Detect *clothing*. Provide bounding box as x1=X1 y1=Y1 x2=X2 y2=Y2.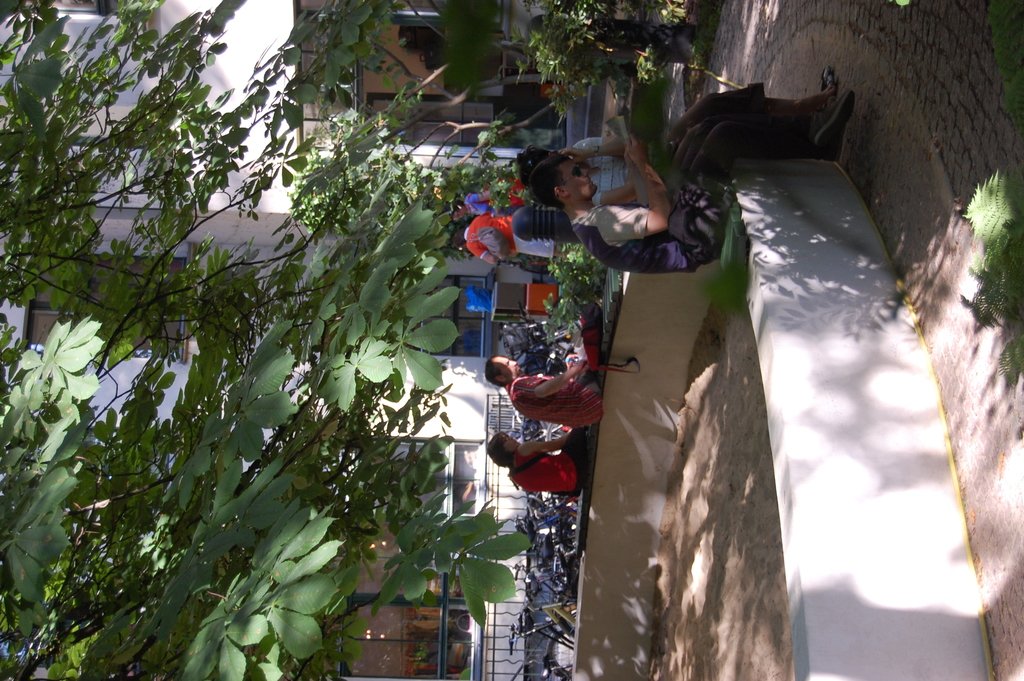
x1=465 y1=179 x2=525 y2=214.
